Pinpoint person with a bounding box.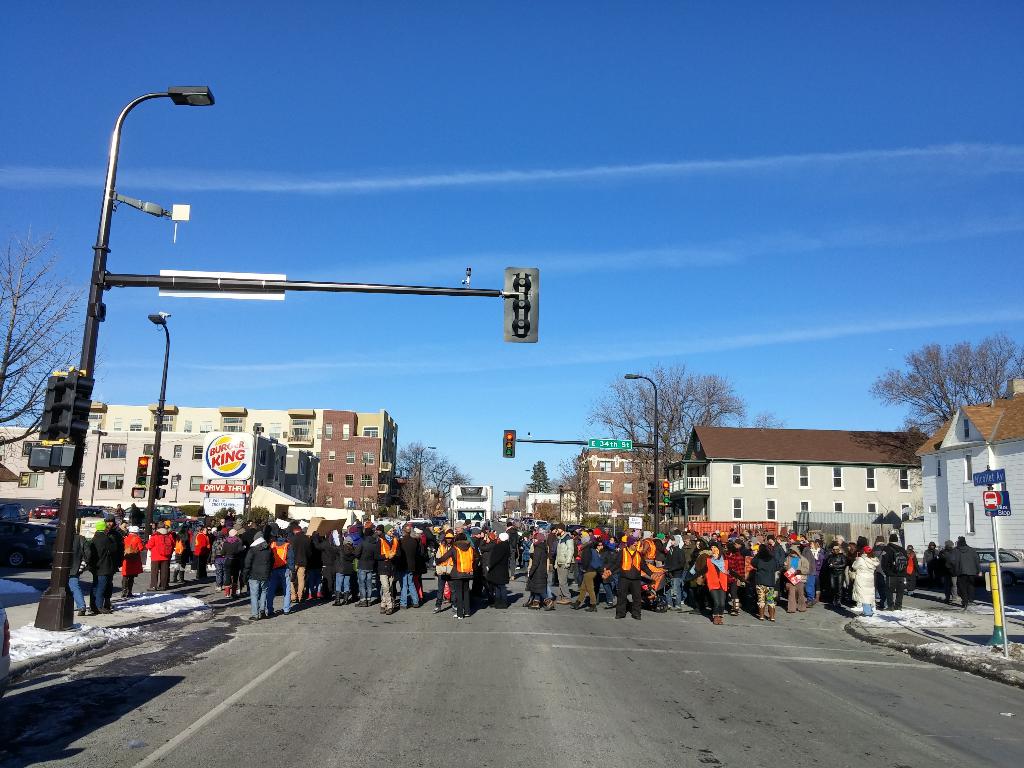
locate(330, 528, 353, 599).
